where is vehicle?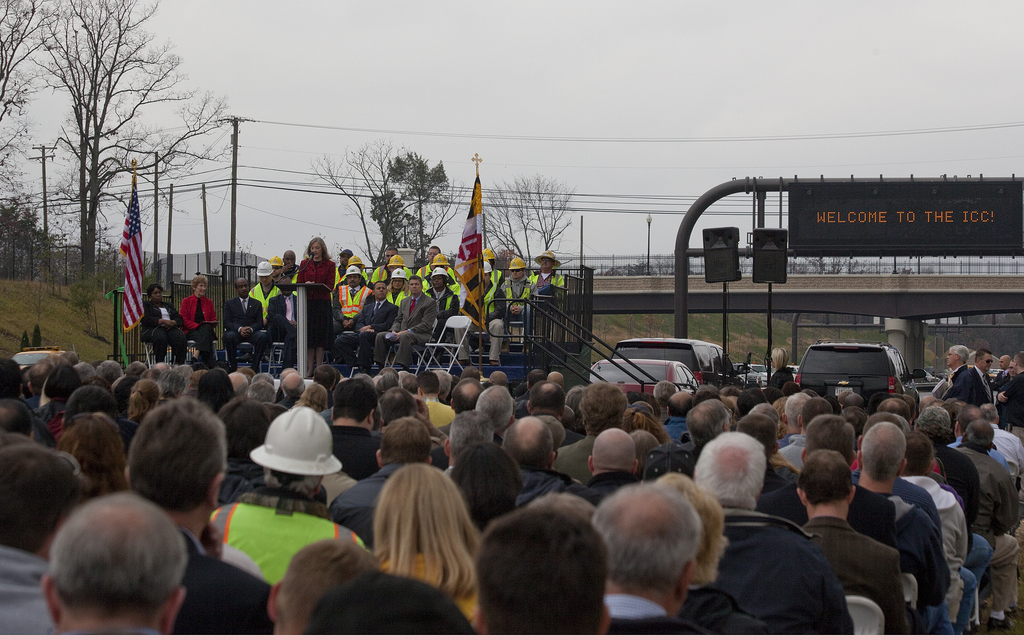
left=612, top=344, right=743, bottom=391.
